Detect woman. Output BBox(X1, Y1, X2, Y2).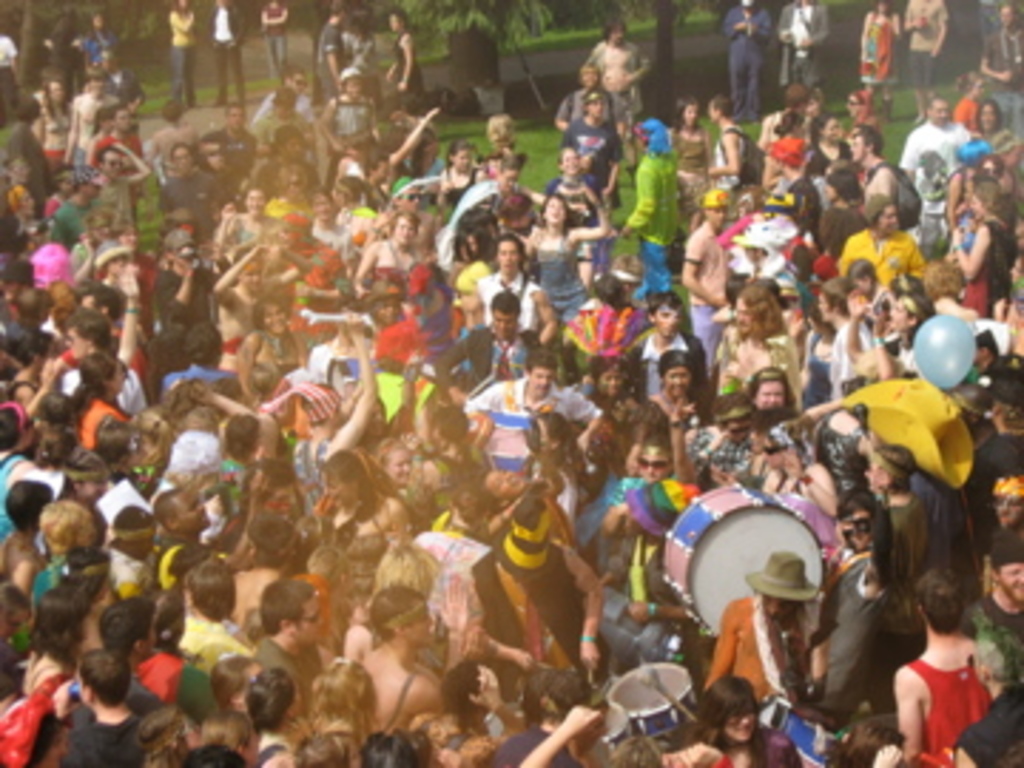
BBox(981, 97, 1013, 174).
